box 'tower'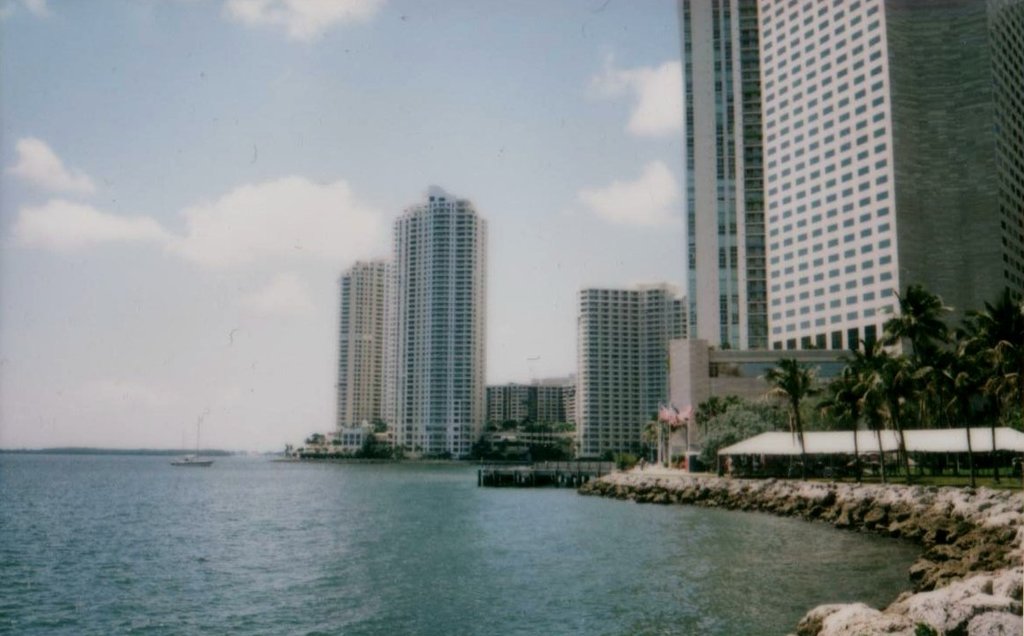
bbox=(323, 264, 394, 450)
